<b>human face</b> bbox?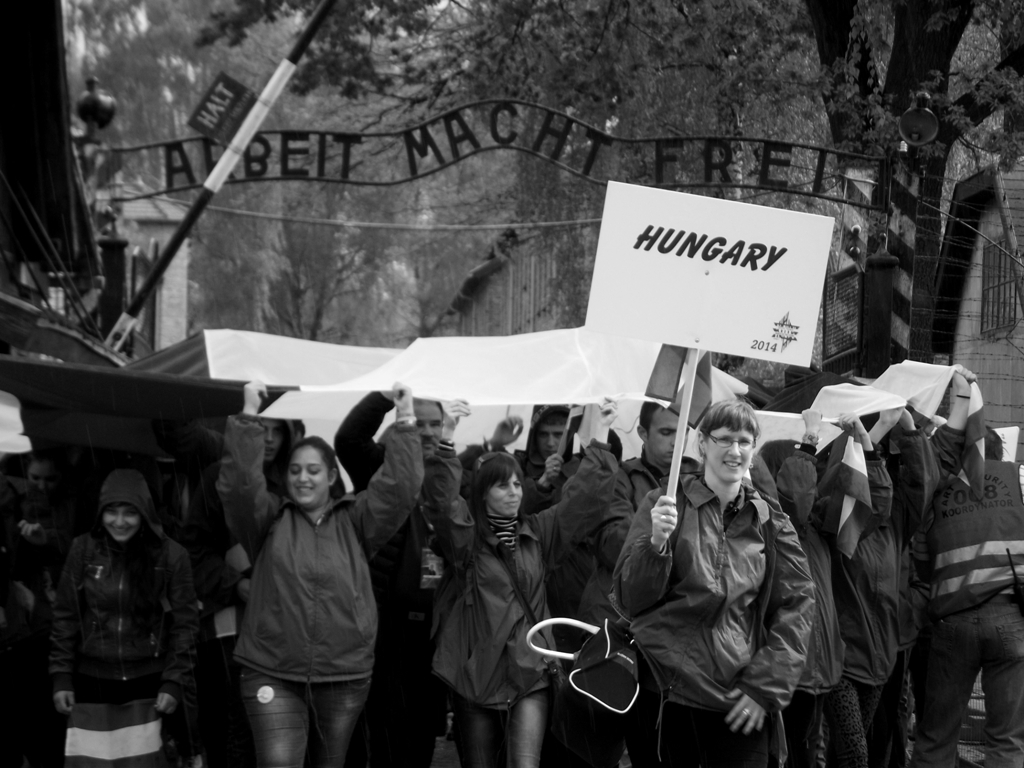
{"left": 541, "top": 423, "right": 562, "bottom": 458}
